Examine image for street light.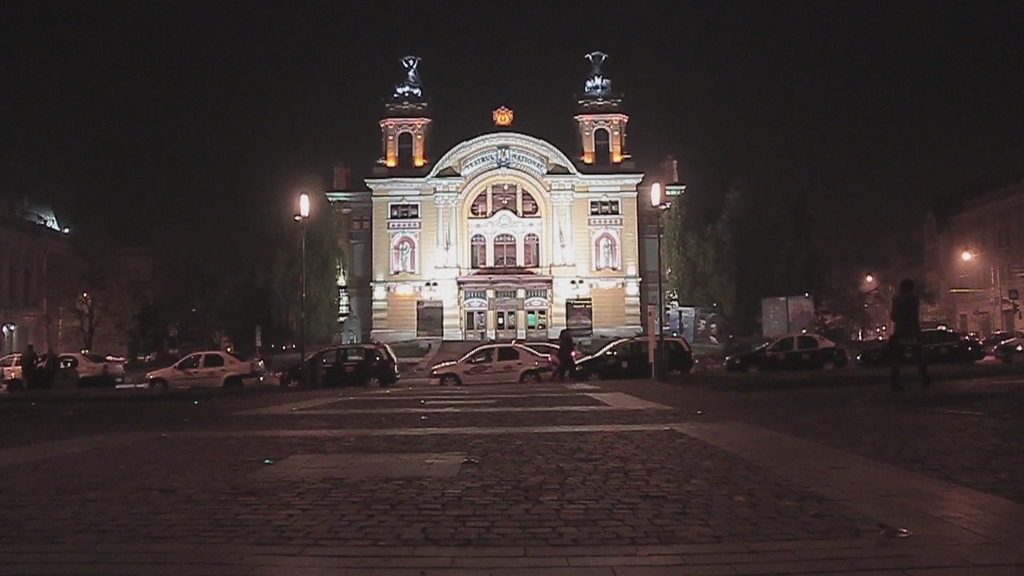
Examination result: 291, 190, 314, 371.
